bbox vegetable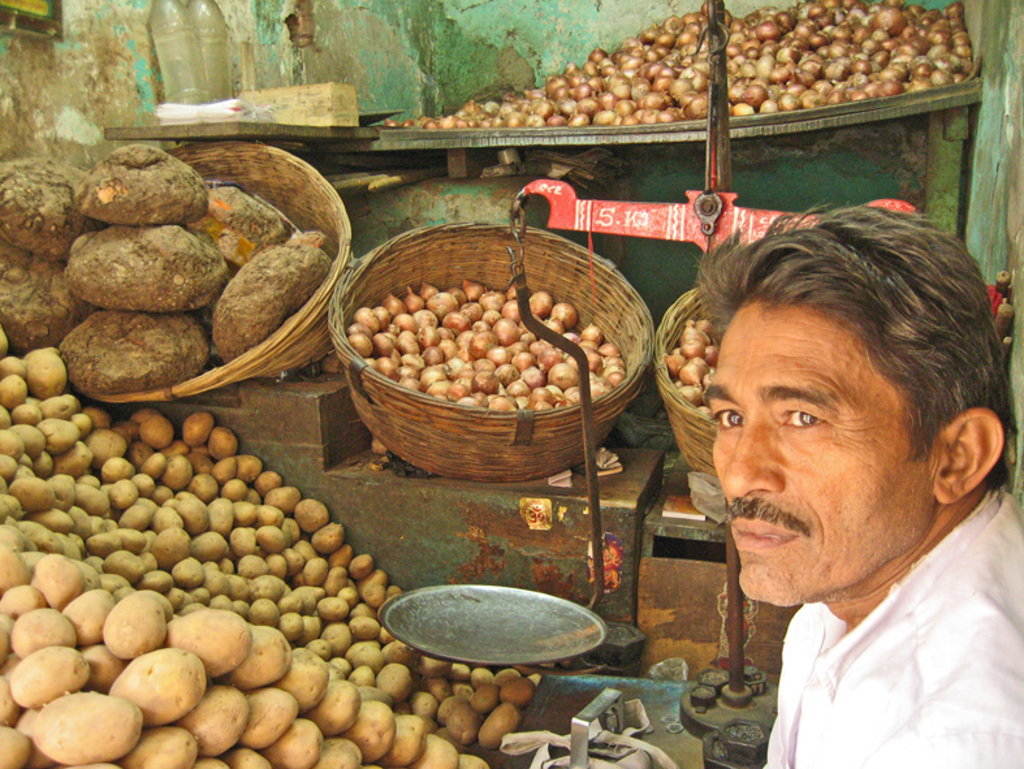
bbox=[306, 681, 362, 736]
